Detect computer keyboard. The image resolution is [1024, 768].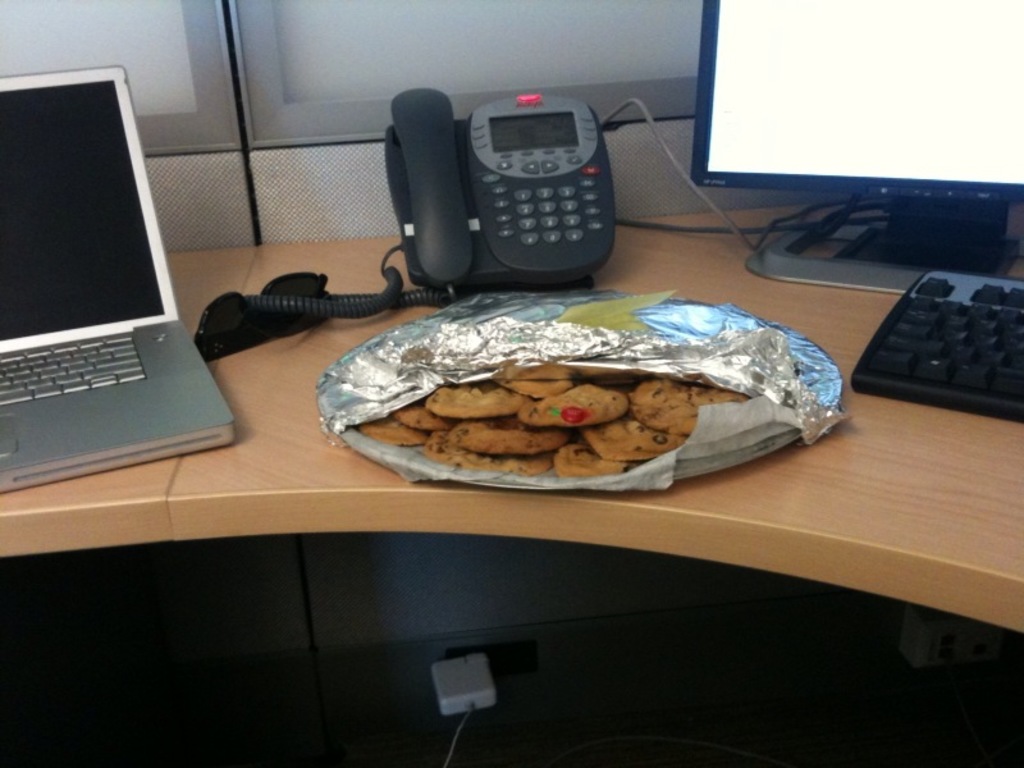
bbox(0, 330, 148, 404).
